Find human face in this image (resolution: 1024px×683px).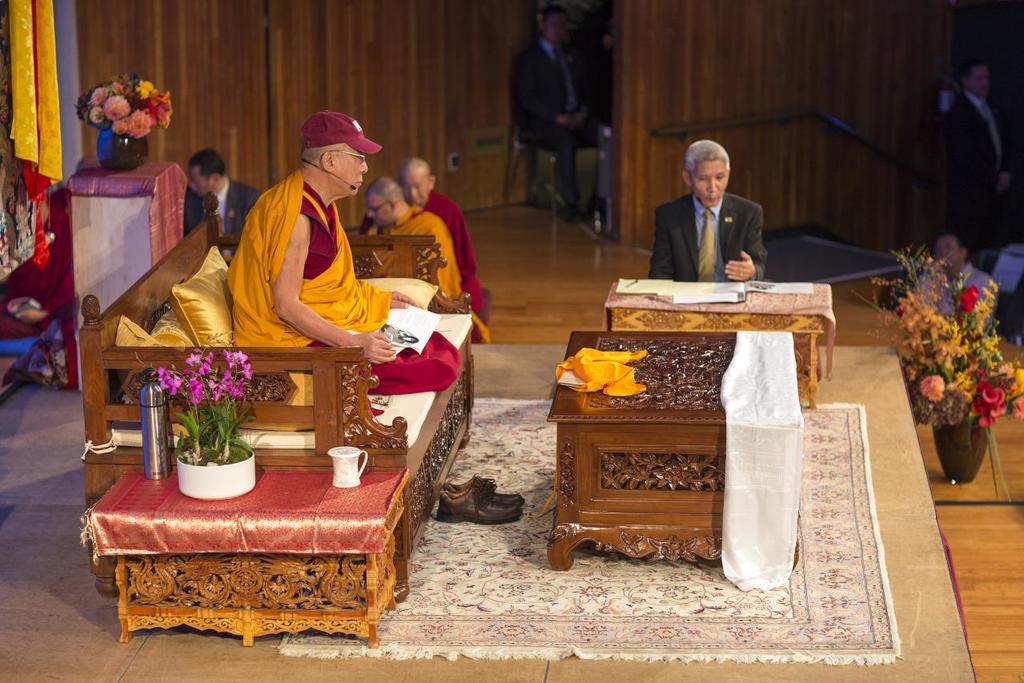
bbox=(937, 237, 964, 271).
